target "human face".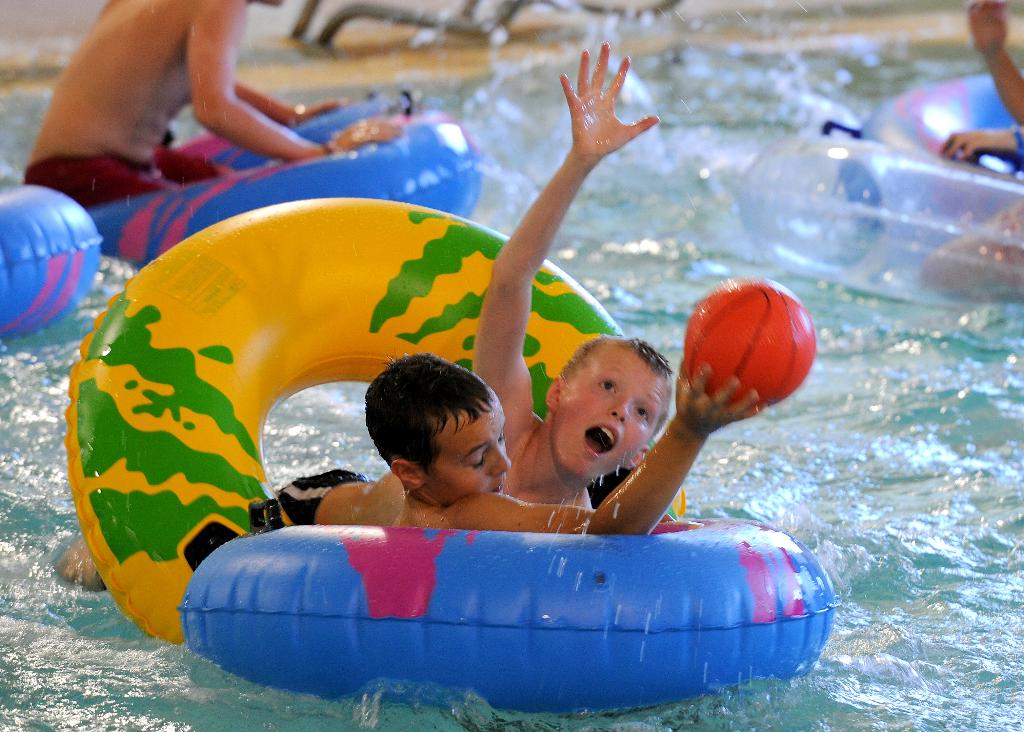
Target region: [419,395,514,505].
